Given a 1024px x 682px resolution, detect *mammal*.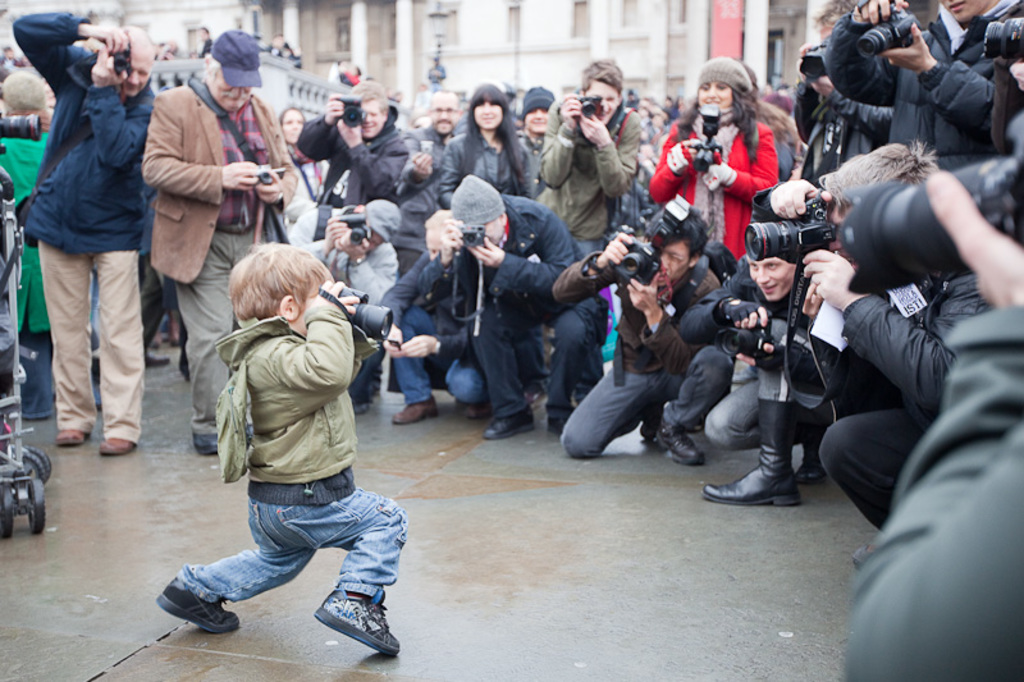
bbox(346, 65, 361, 83).
